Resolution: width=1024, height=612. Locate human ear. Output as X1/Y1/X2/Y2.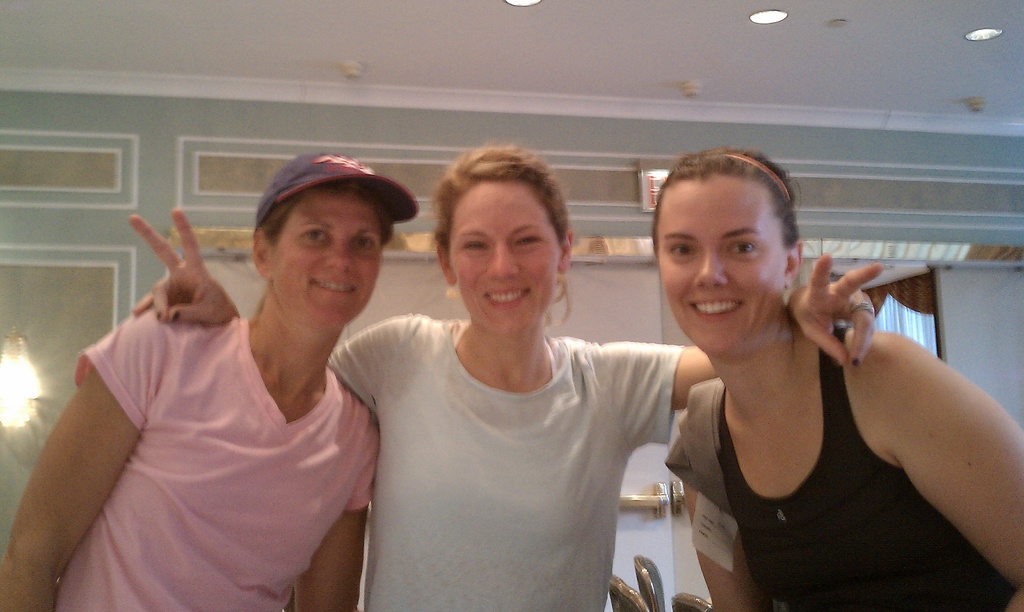
438/243/455/286.
